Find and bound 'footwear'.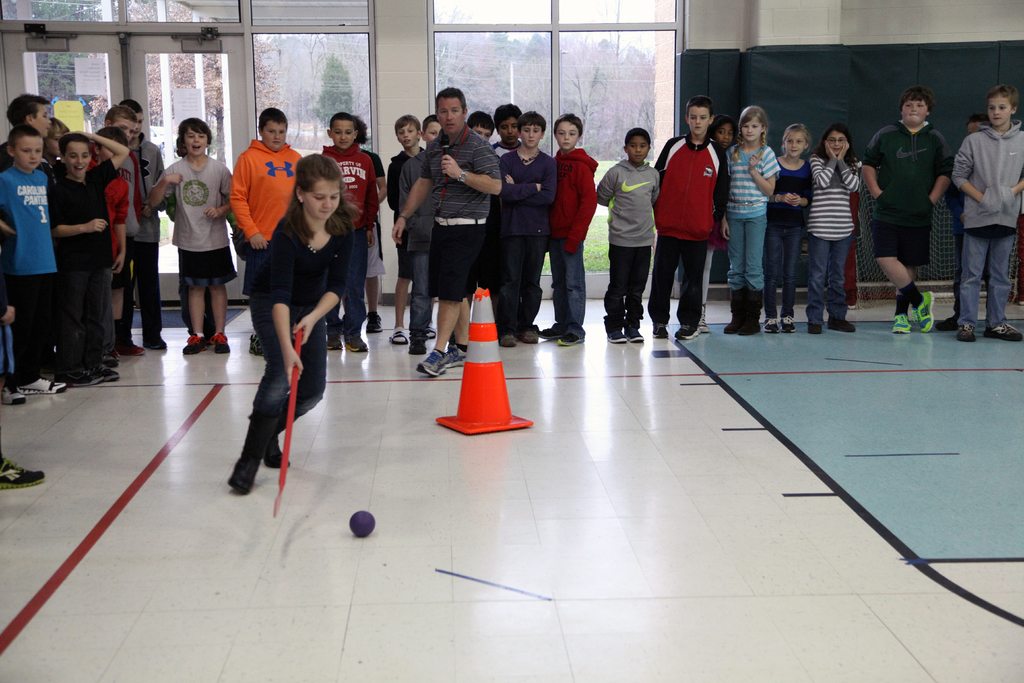
Bound: (x1=763, y1=318, x2=781, y2=334).
